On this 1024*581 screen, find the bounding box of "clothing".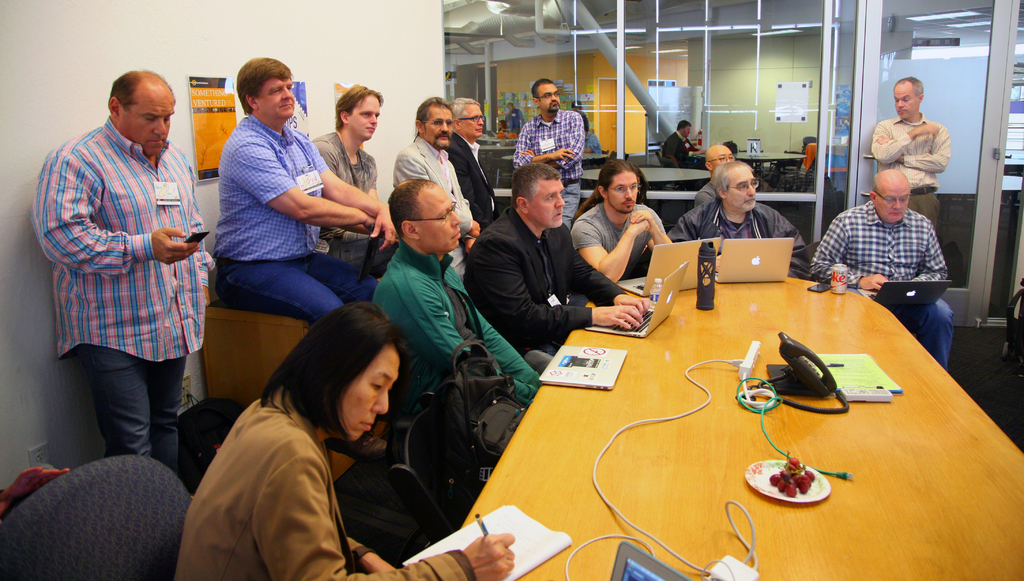
Bounding box: BBox(394, 138, 476, 275).
